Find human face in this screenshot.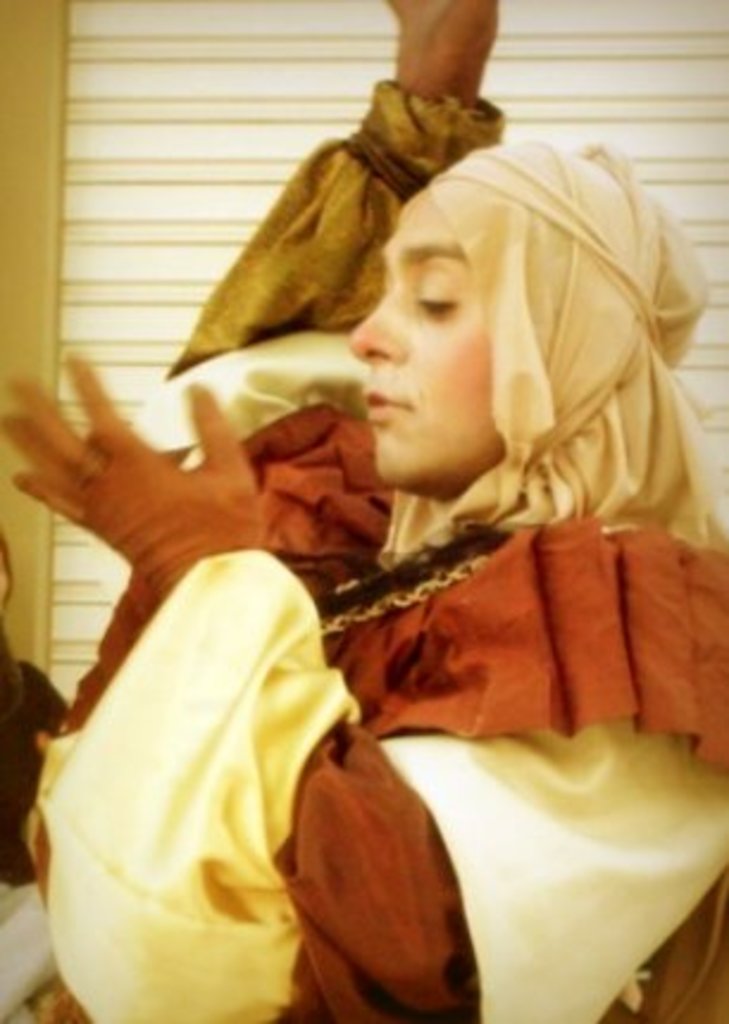
The bounding box for human face is 353/191/491/493.
